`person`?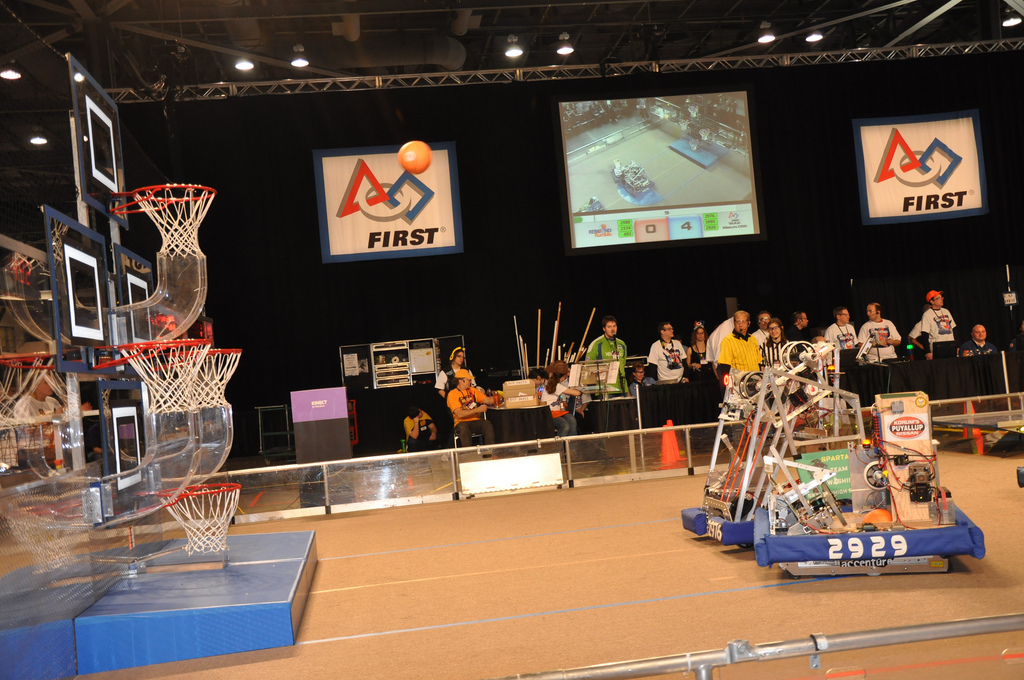
647:317:688:384
